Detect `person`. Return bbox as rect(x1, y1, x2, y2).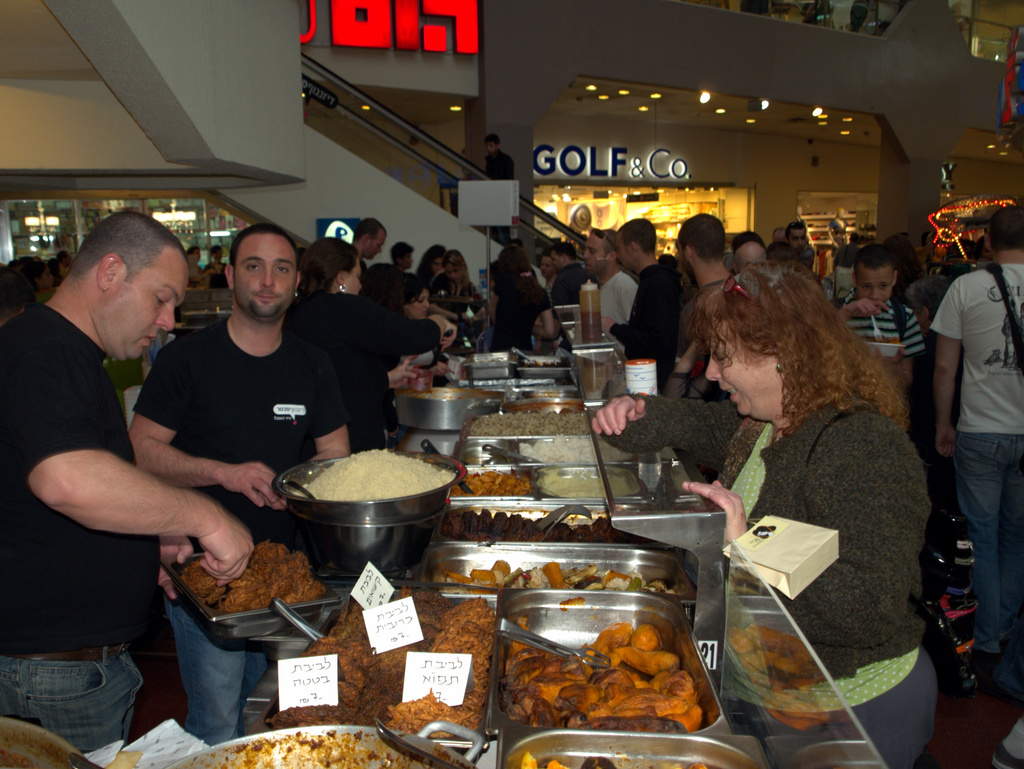
rect(763, 220, 827, 283).
